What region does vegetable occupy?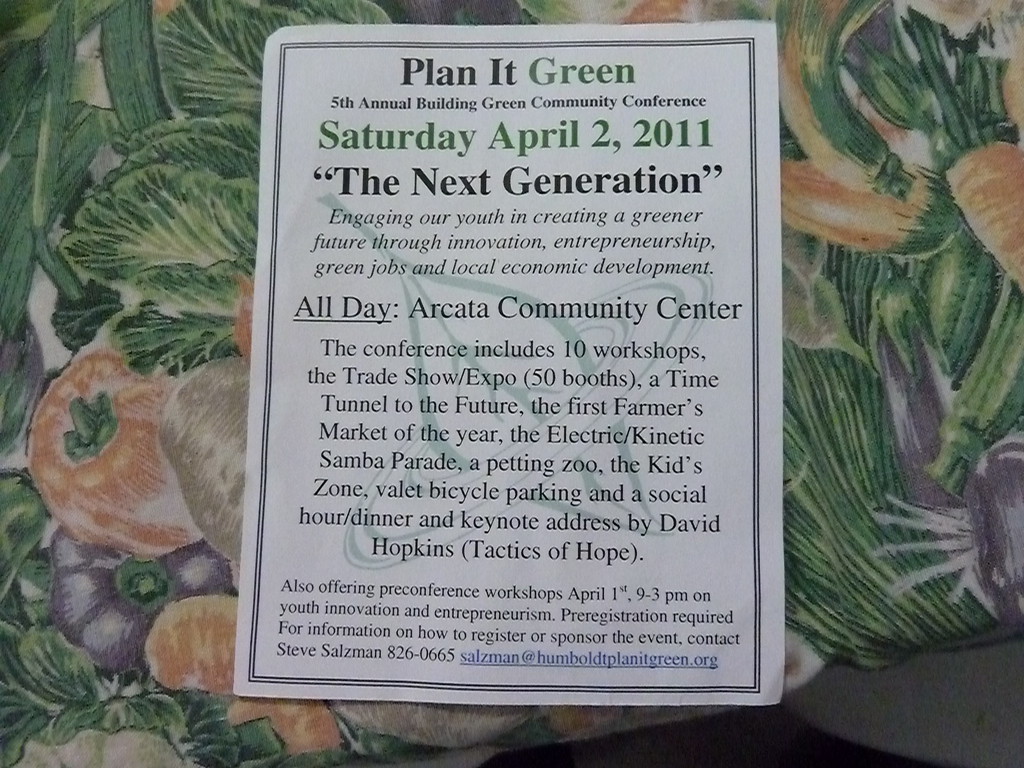
box=[1006, 60, 1023, 139].
